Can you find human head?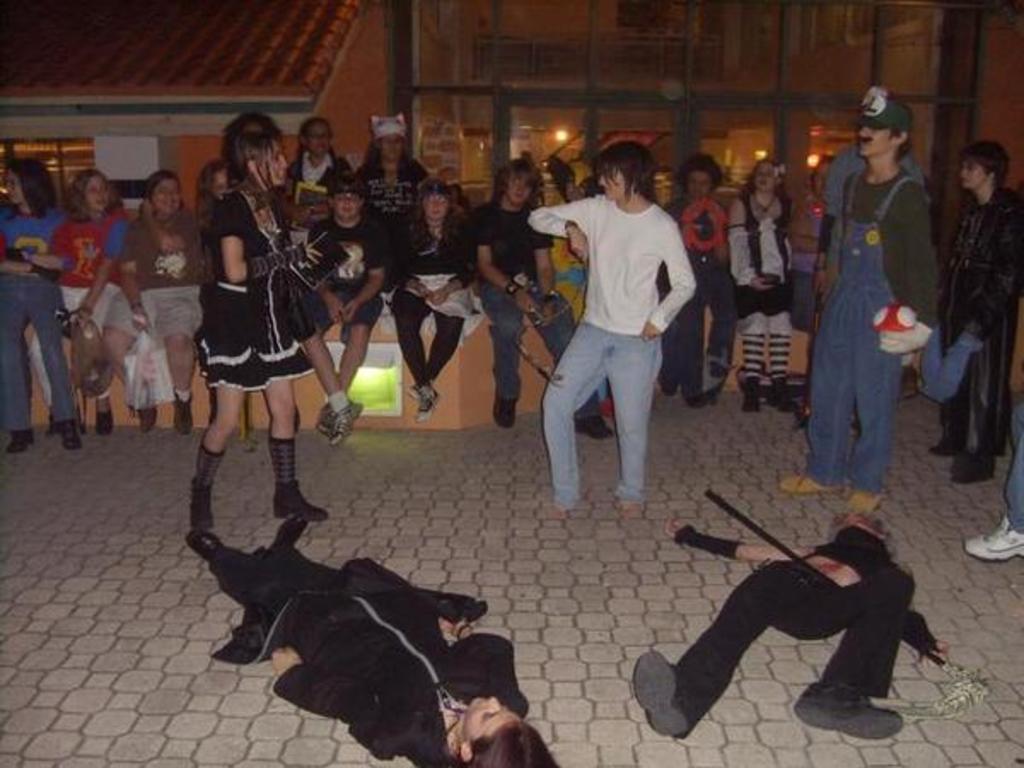
Yes, bounding box: BBox(742, 155, 787, 198).
